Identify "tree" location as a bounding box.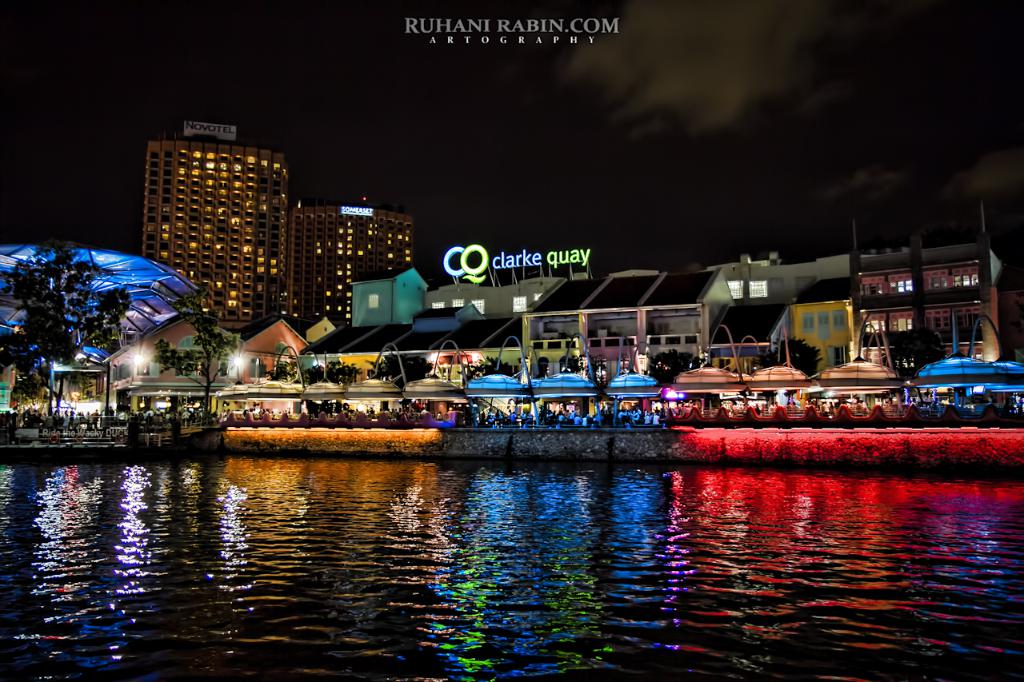
<bbox>299, 359, 362, 419</bbox>.
